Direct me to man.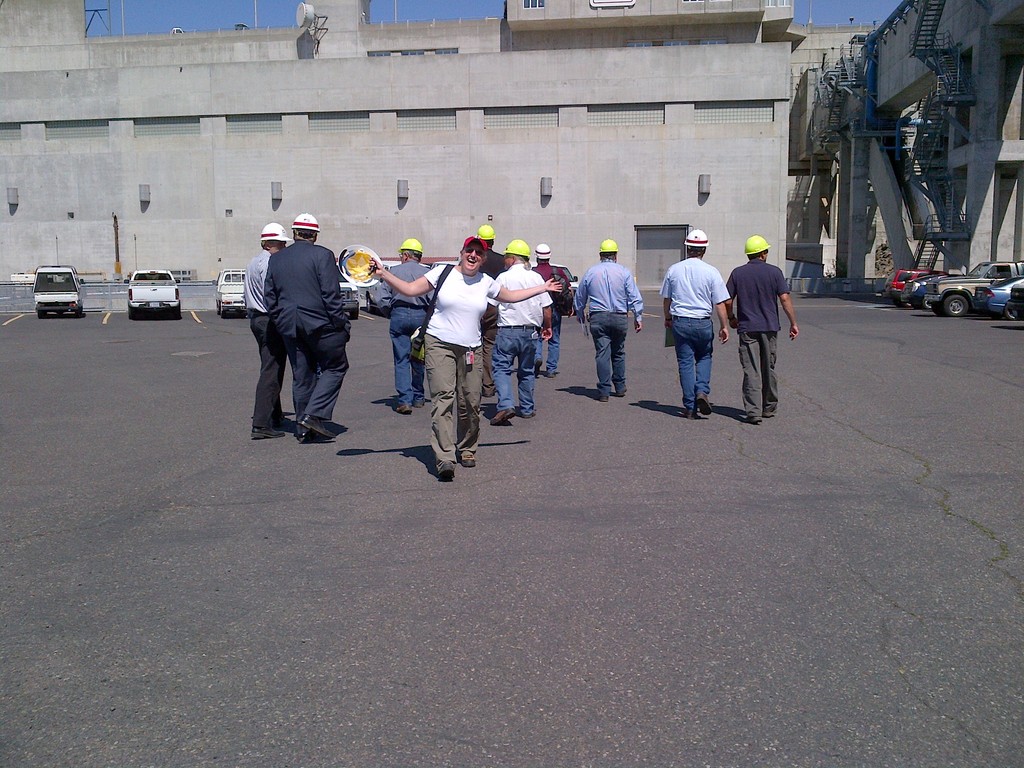
Direction: 662, 239, 735, 414.
